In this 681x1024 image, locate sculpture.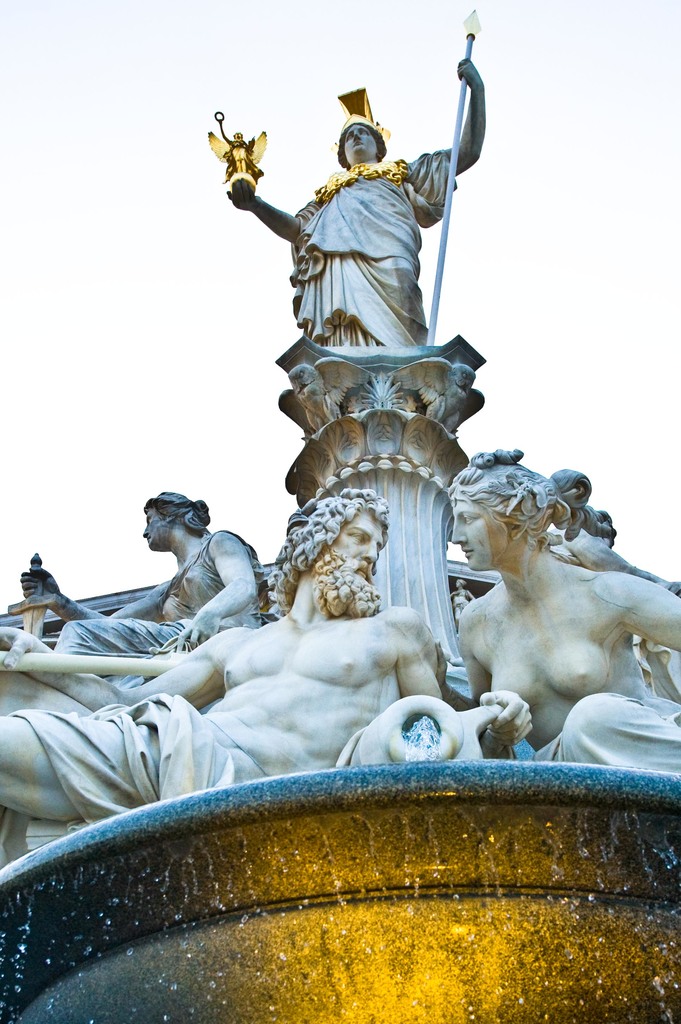
Bounding box: bbox(438, 443, 675, 797).
